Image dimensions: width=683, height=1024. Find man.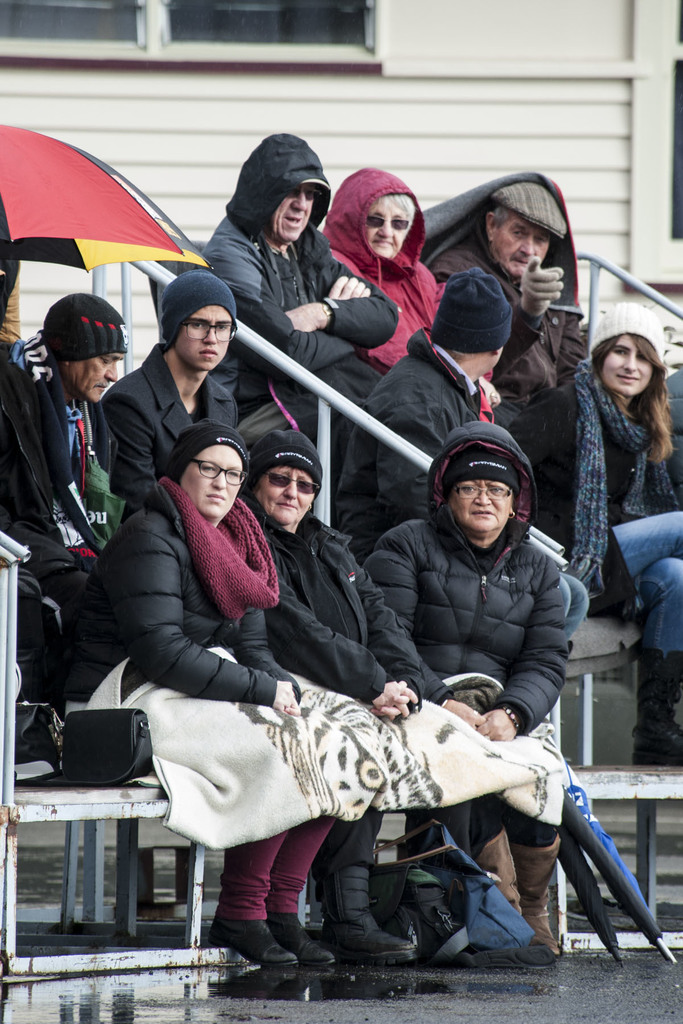
crop(101, 276, 242, 502).
